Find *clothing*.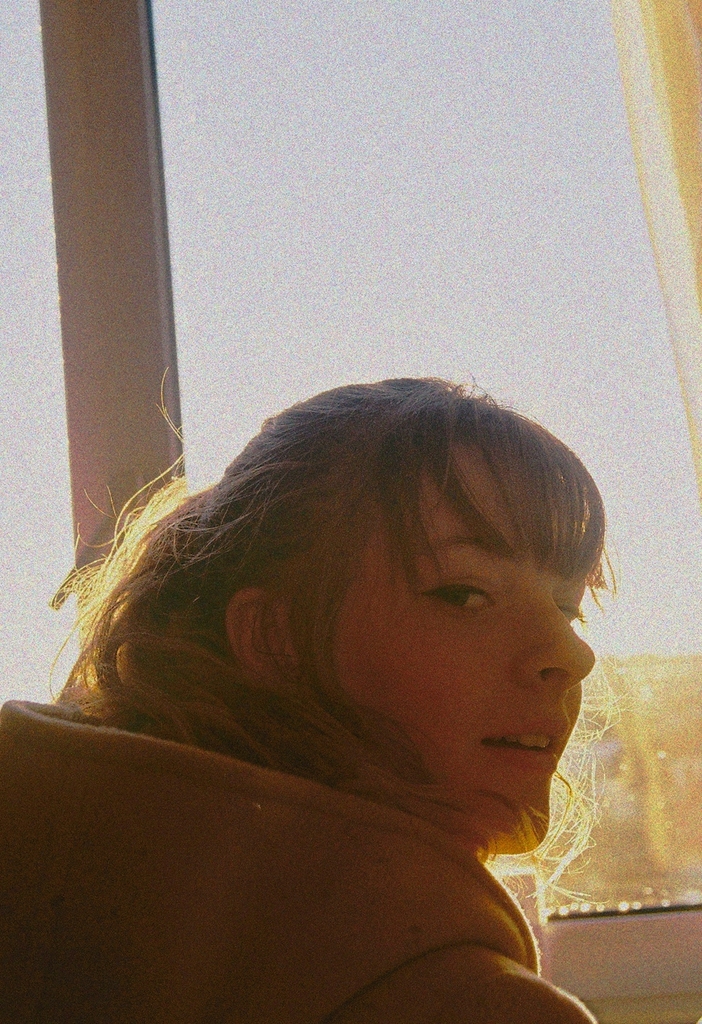
Rect(0, 683, 598, 1021).
